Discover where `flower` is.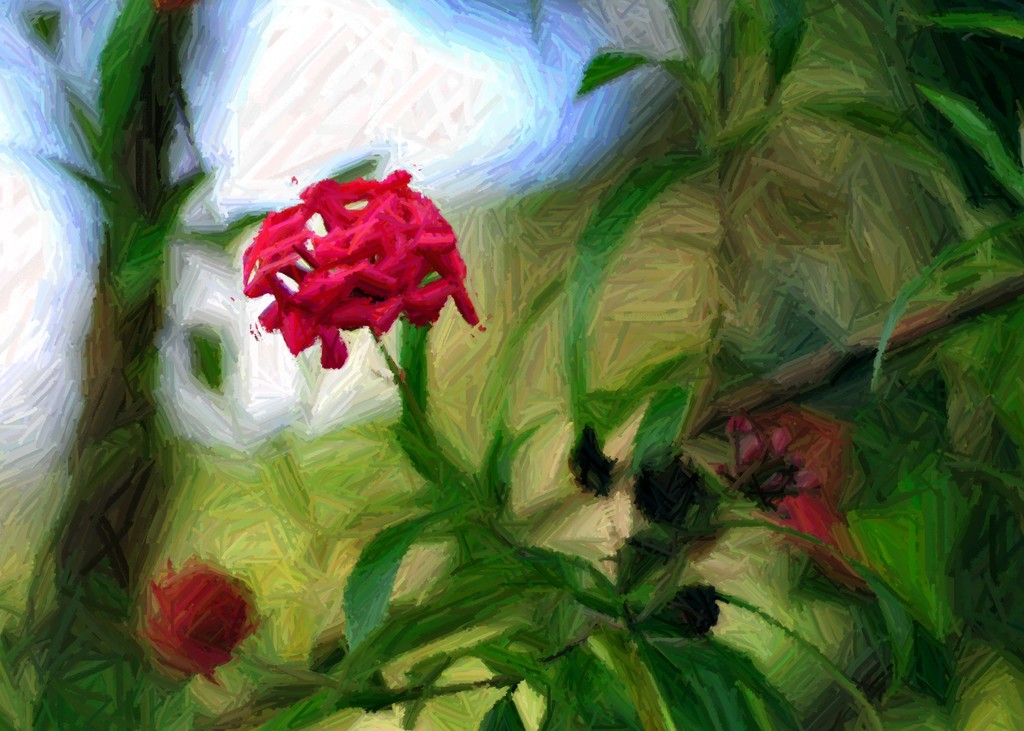
Discovered at region(229, 161, 477, 367).
